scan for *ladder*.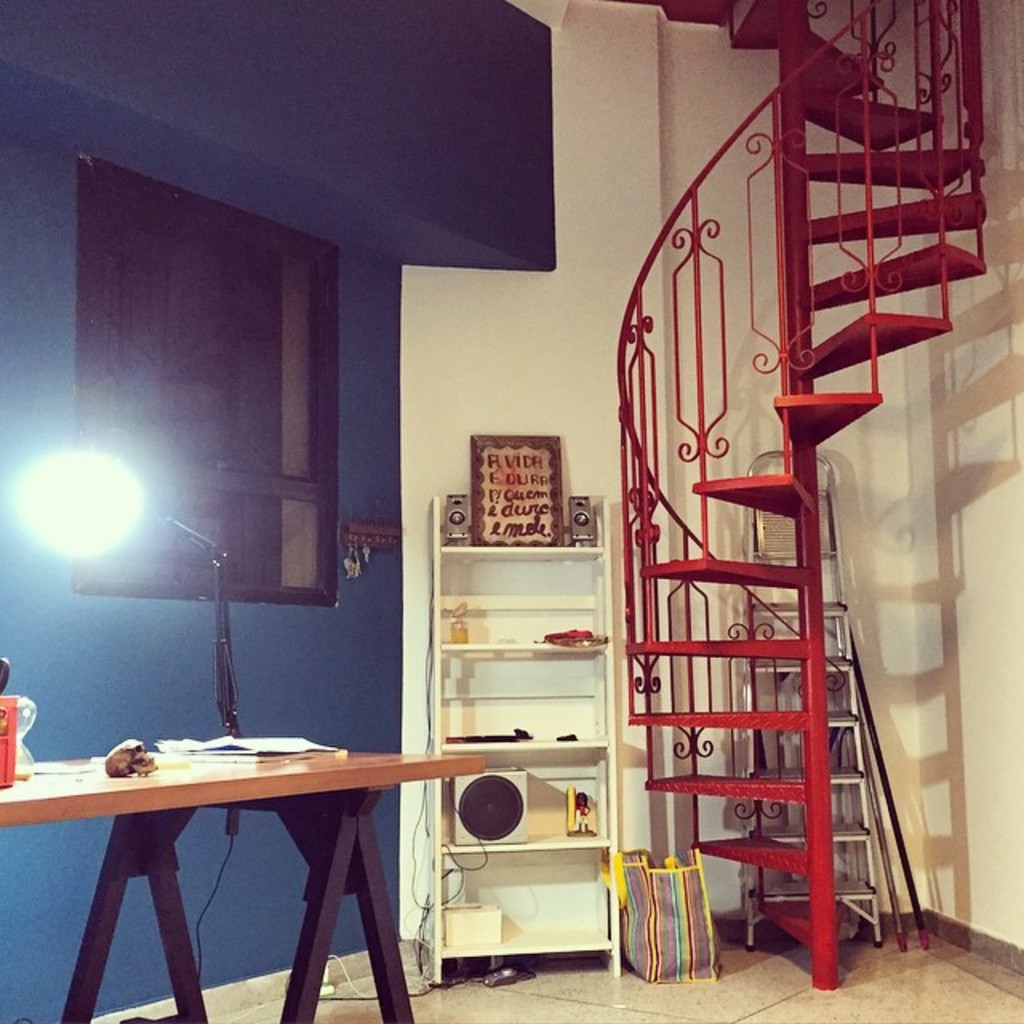
Scan result: 746/442/882/958.
